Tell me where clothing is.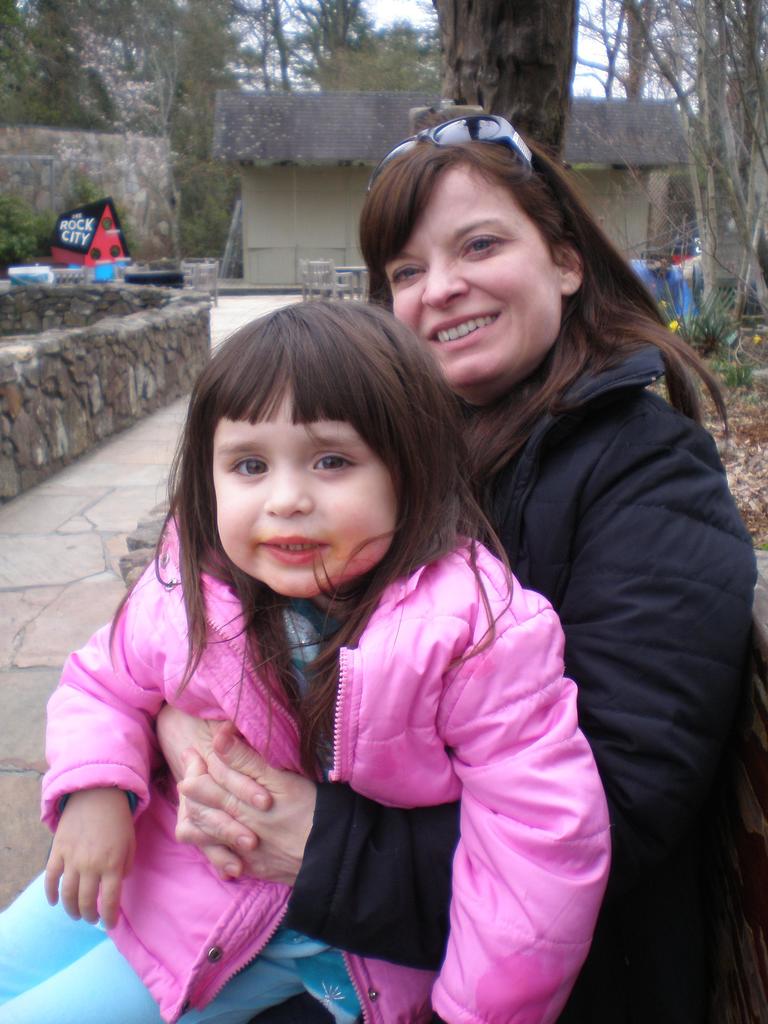
clothing is at 244,337,758,1023.
